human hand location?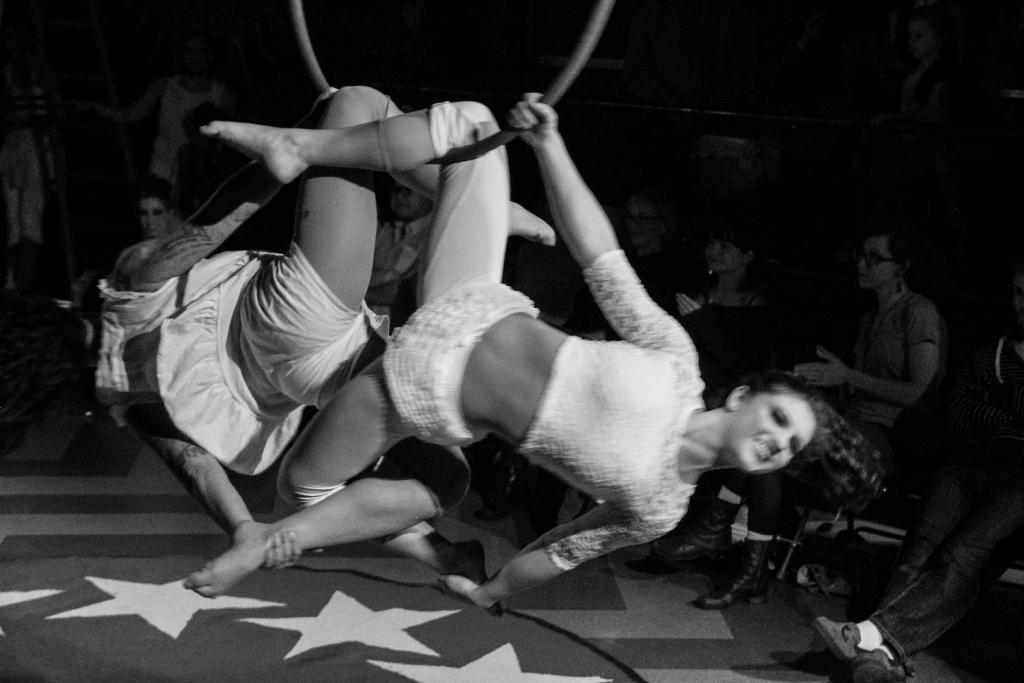
box(309, 84, 340, 126)
